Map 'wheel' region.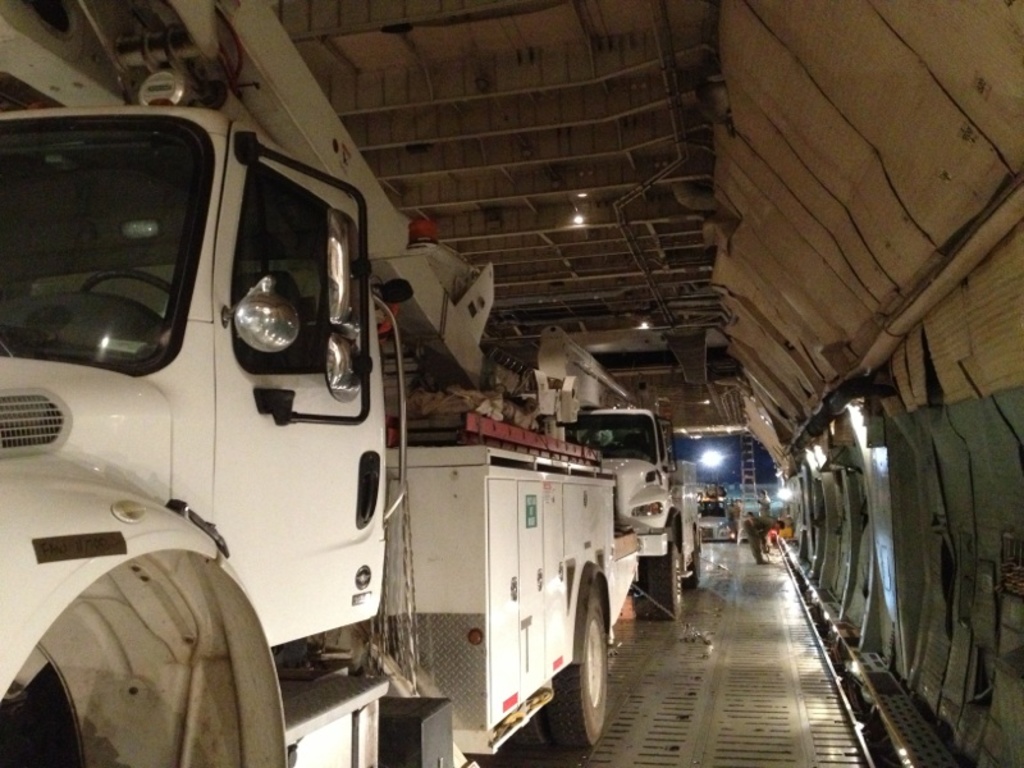
Mapped to 81,261,170,310.
